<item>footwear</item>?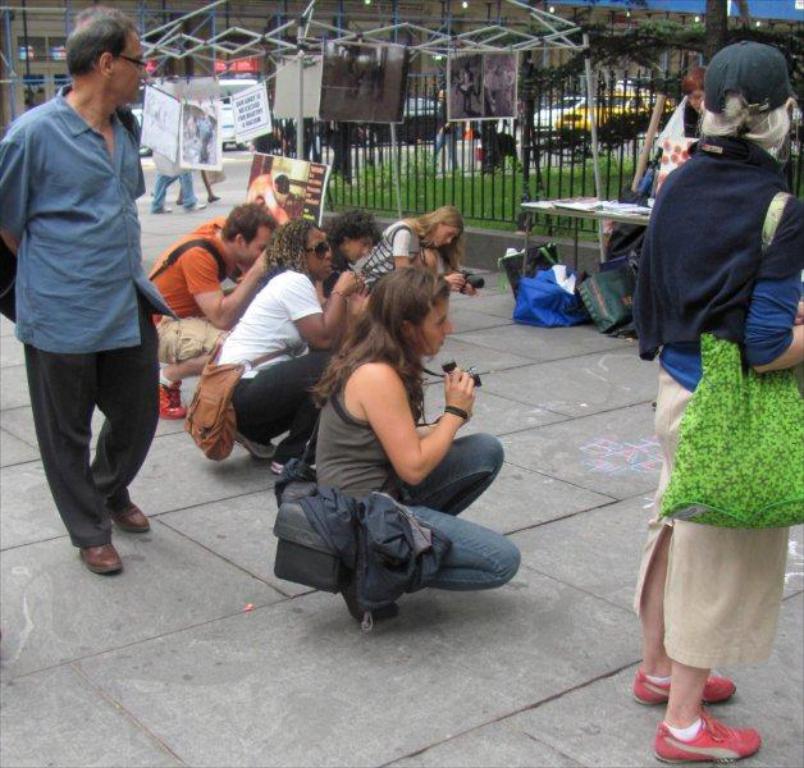
Rect(630, 671, 736, 705)
